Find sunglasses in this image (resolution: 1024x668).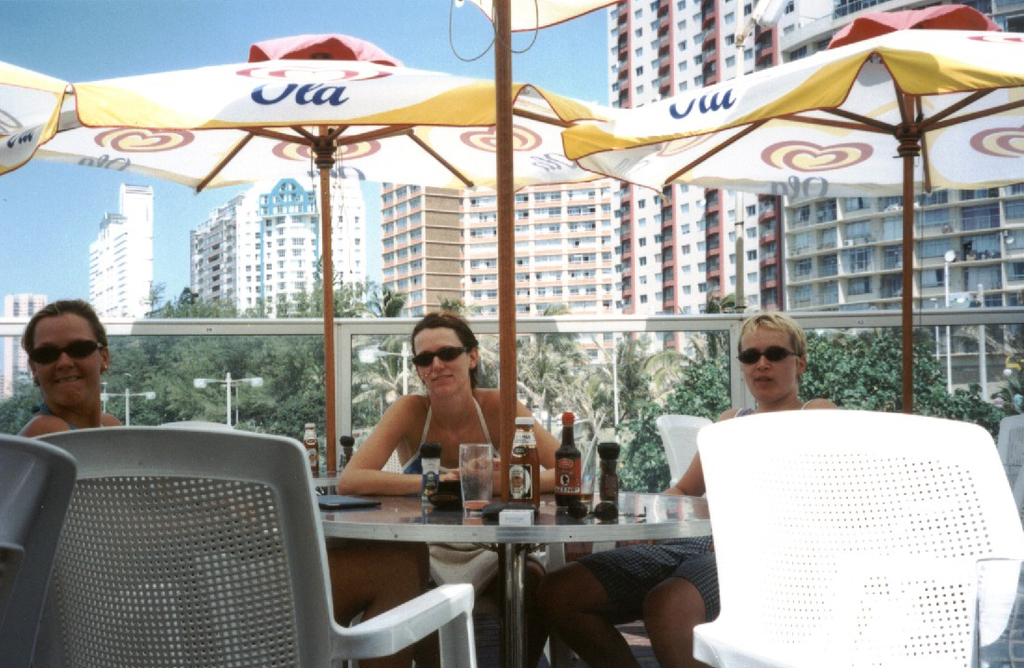
{"left": 736, "top": 344, "right": 802, "bottom": 366}.
